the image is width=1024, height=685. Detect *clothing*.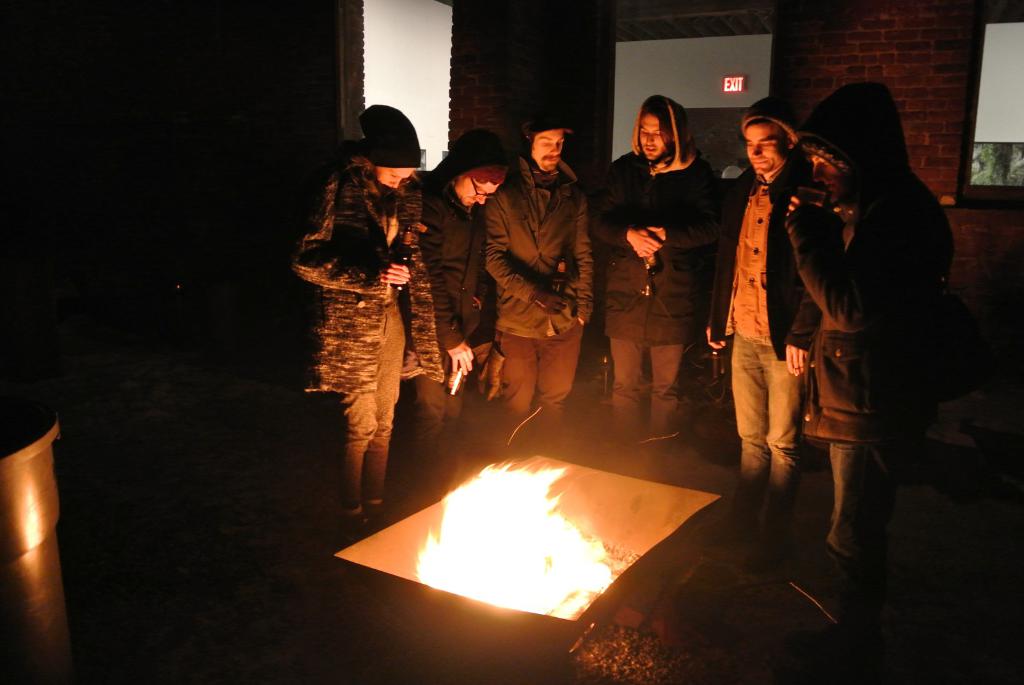
Detection: (484, 104, 594, 424).
